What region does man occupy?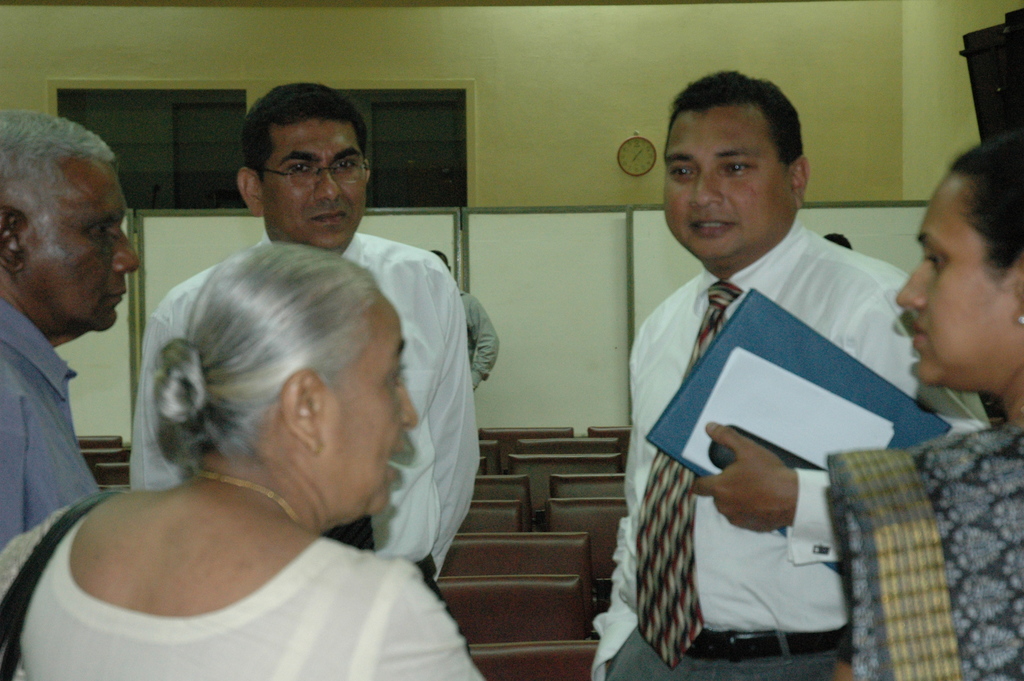
[x1=125, y1=81, x2=483, y2=605].
